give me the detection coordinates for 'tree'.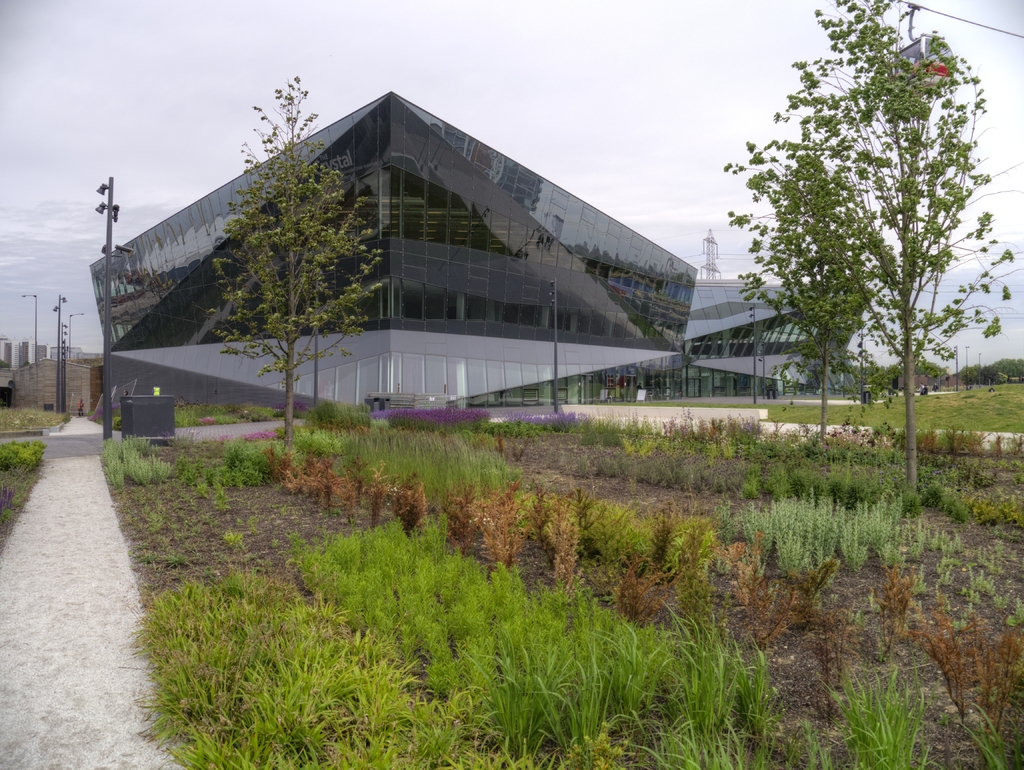
x1=734 y1=19 x2=993 y2=470.
